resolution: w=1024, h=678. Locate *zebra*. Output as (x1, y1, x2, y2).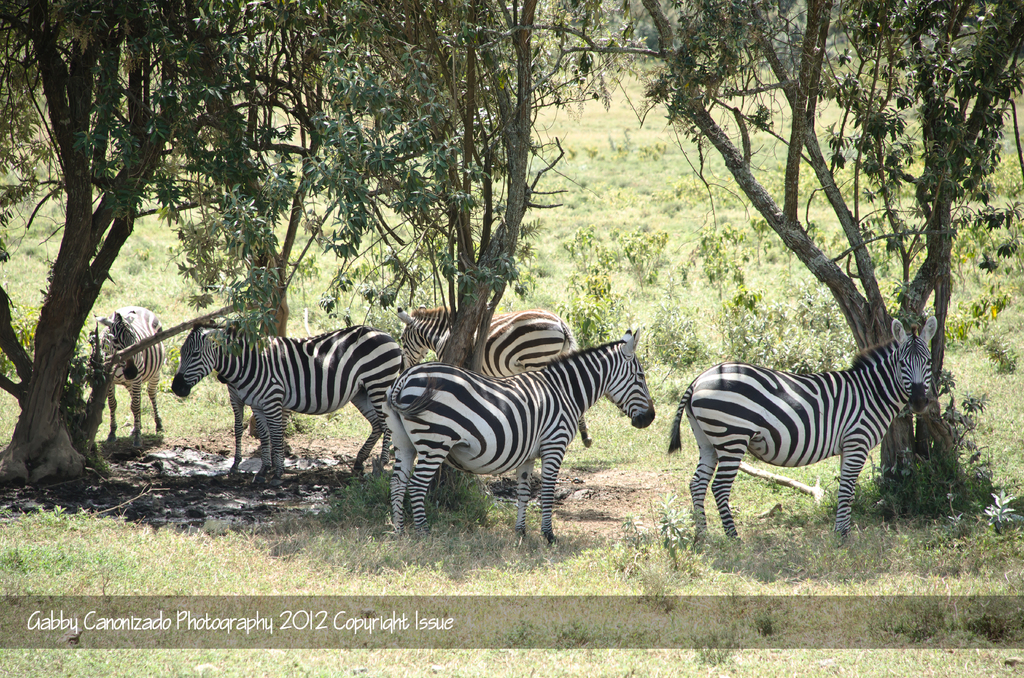
(99, 307, 169, 449).
